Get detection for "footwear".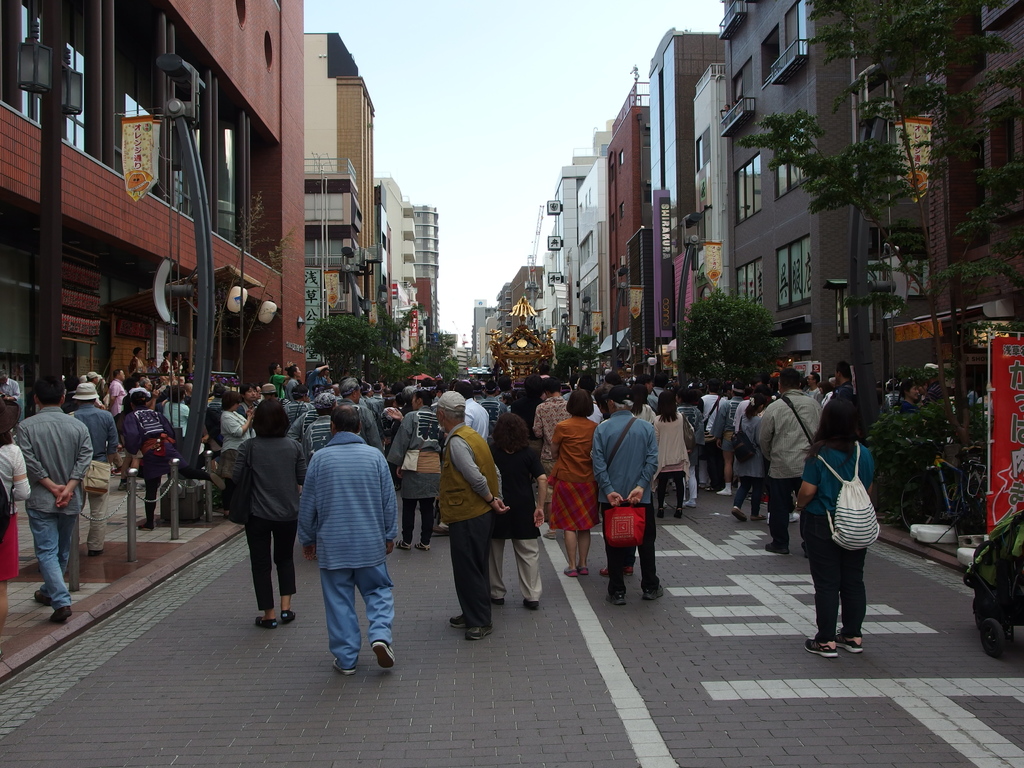
Detection: box(49, 606, 70, 627).
